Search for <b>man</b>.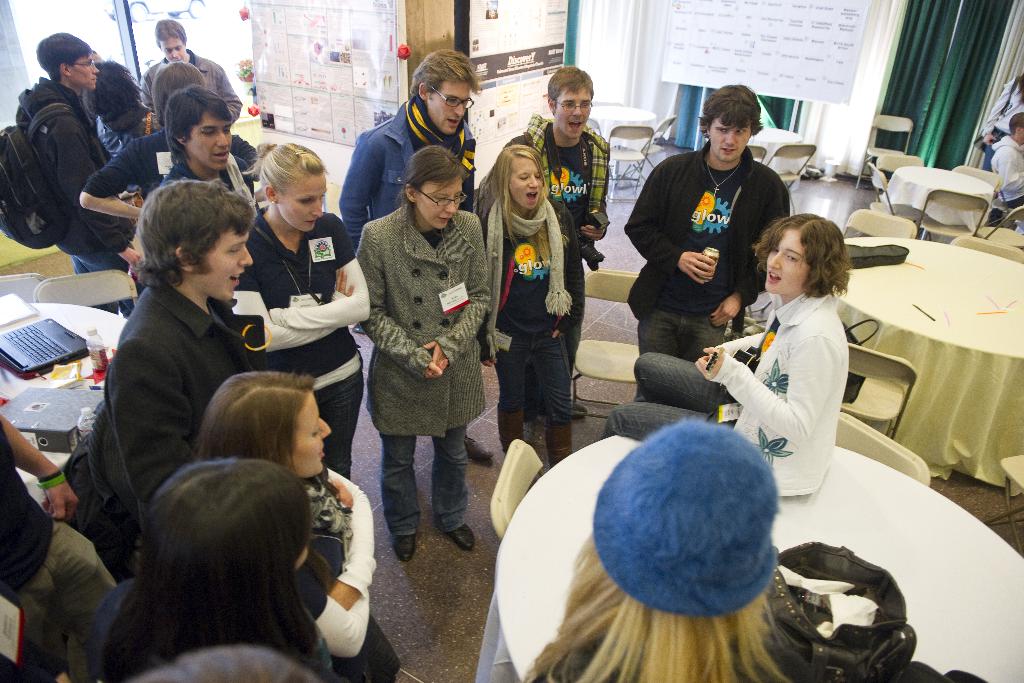
Found at {"x1": 525, "y1": 63, "x2": 615, "y2": 415}.
